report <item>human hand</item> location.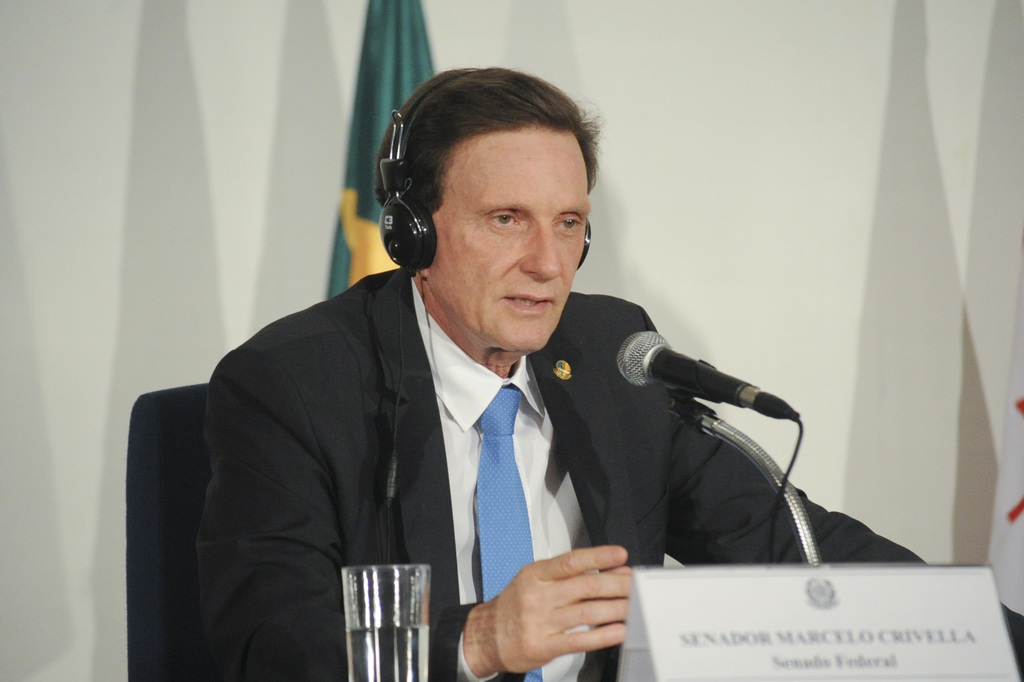
Report: box(495, 540, 663, 659).
